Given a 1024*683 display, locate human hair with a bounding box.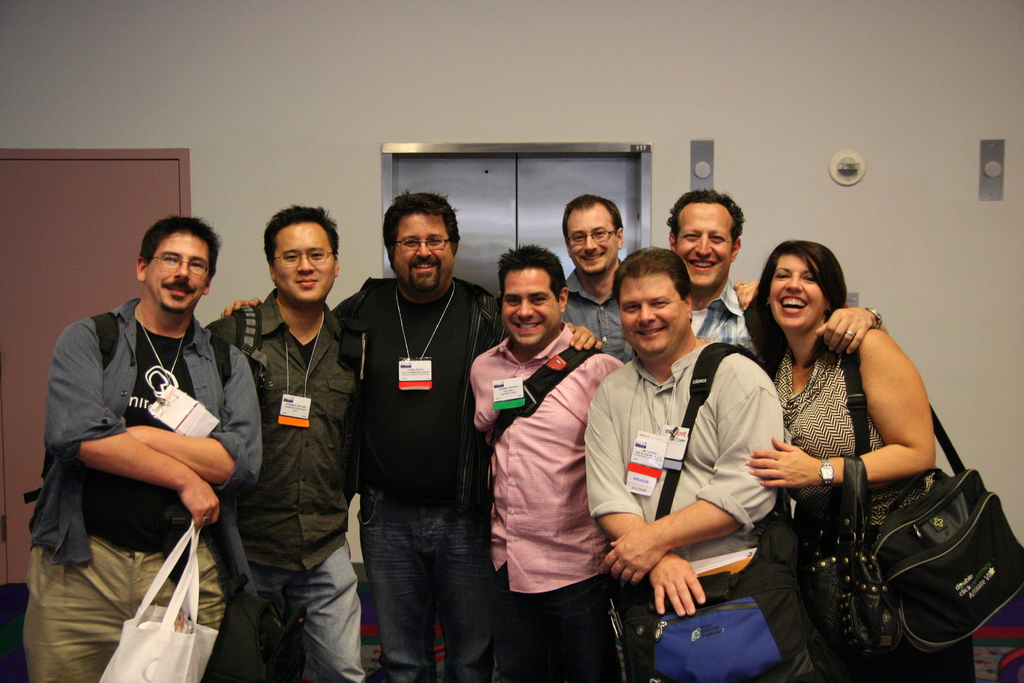
Located: 497 243 572 302.
